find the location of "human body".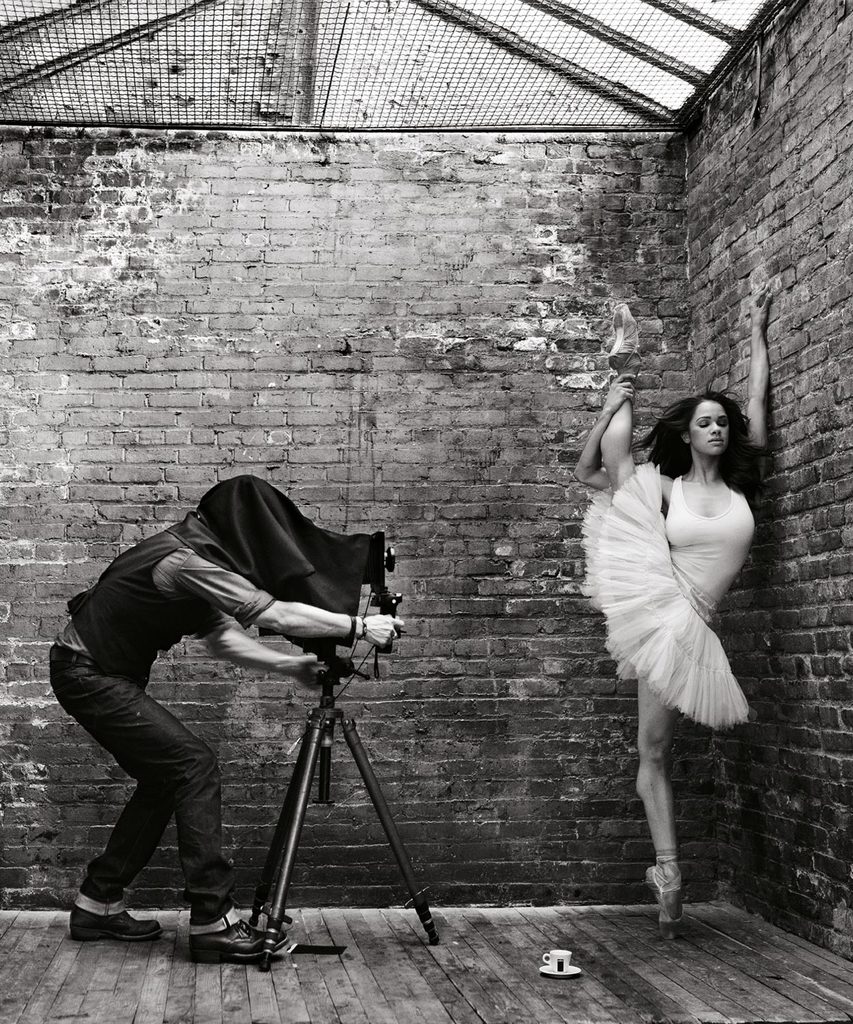
Location: x1=573, y1=335, x2=781, y2=941.
